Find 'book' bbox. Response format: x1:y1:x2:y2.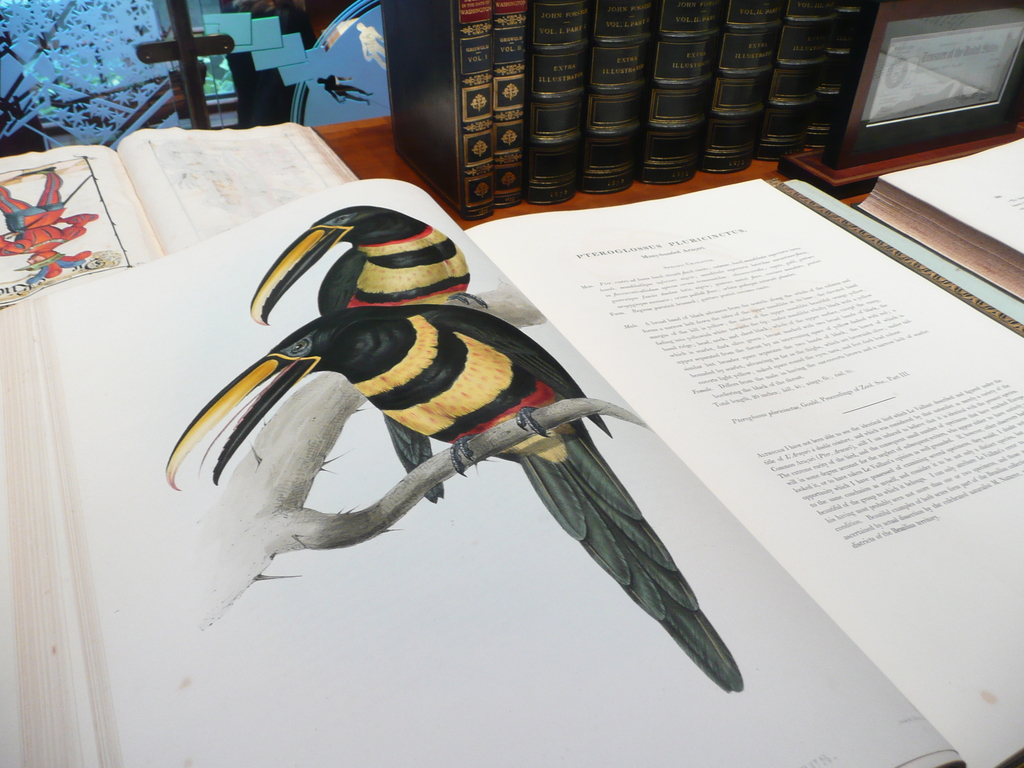
6:166:1023:767.
